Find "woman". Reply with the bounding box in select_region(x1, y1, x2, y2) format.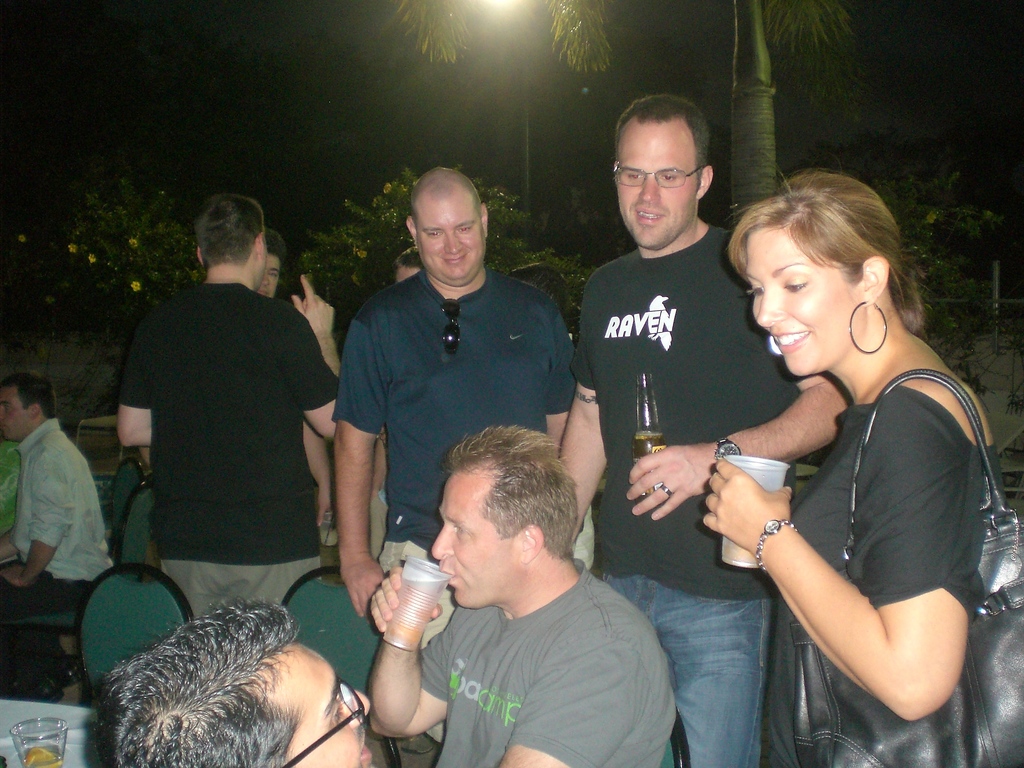
select_region(692, 172, 1023, 759).
